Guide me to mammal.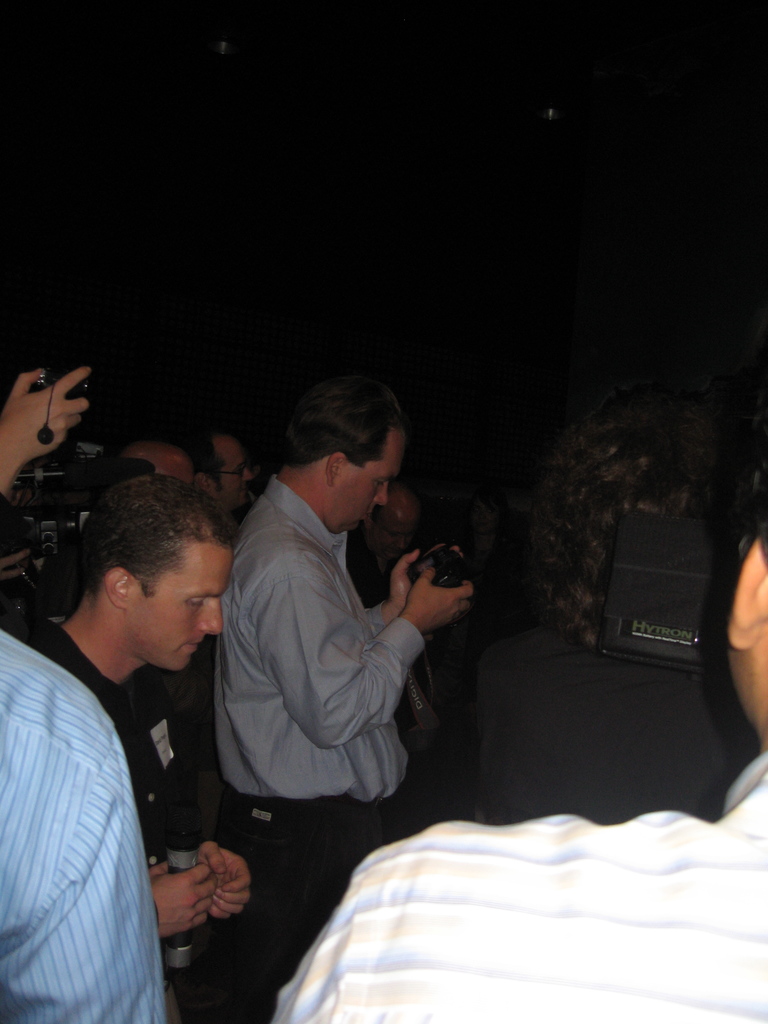
Guidance: (220,365,472,982).
